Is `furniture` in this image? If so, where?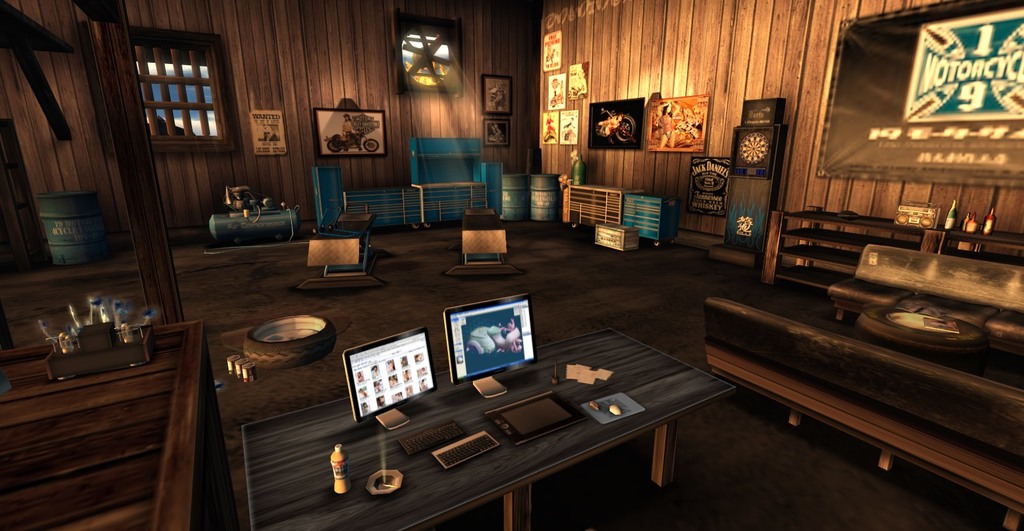
Yes, at [left=459, top=226, right=510, bottom=267].
